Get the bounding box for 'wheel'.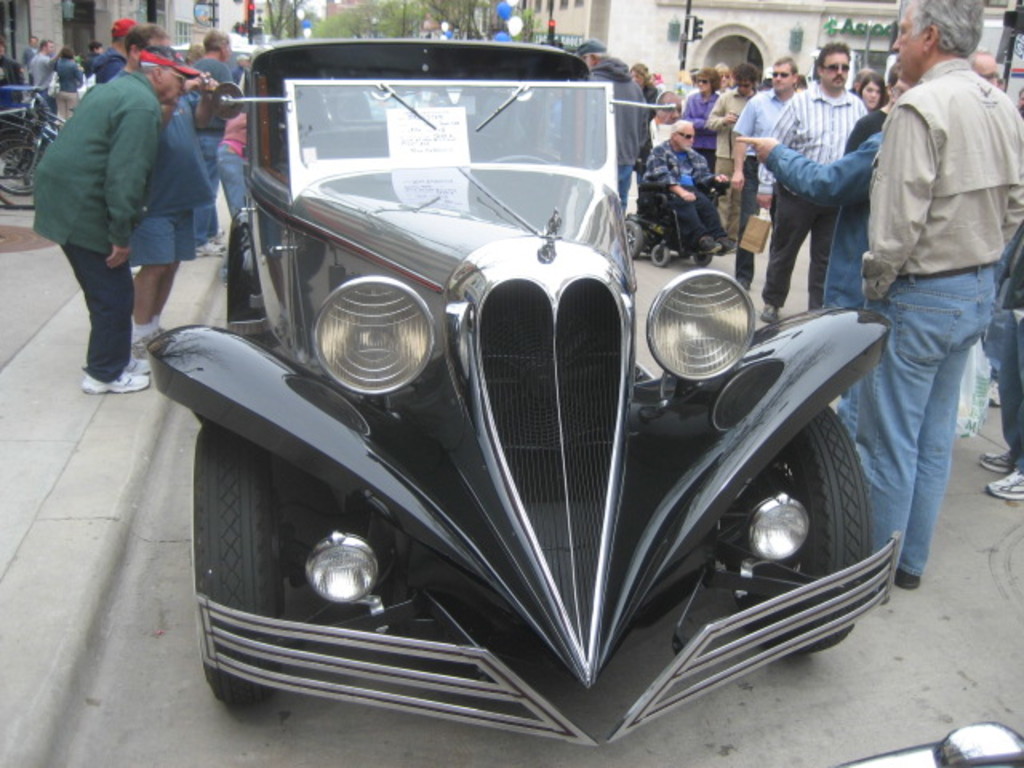
<box>624,219,642,258</box>.
